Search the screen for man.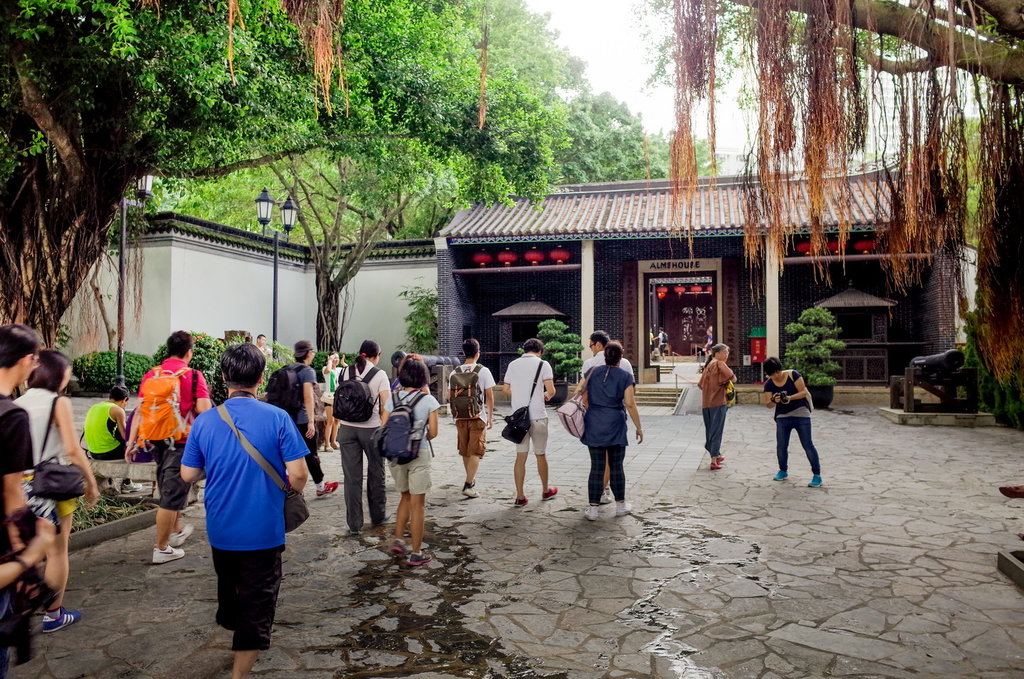
Found at BBox(651, 324, 667, 363).
